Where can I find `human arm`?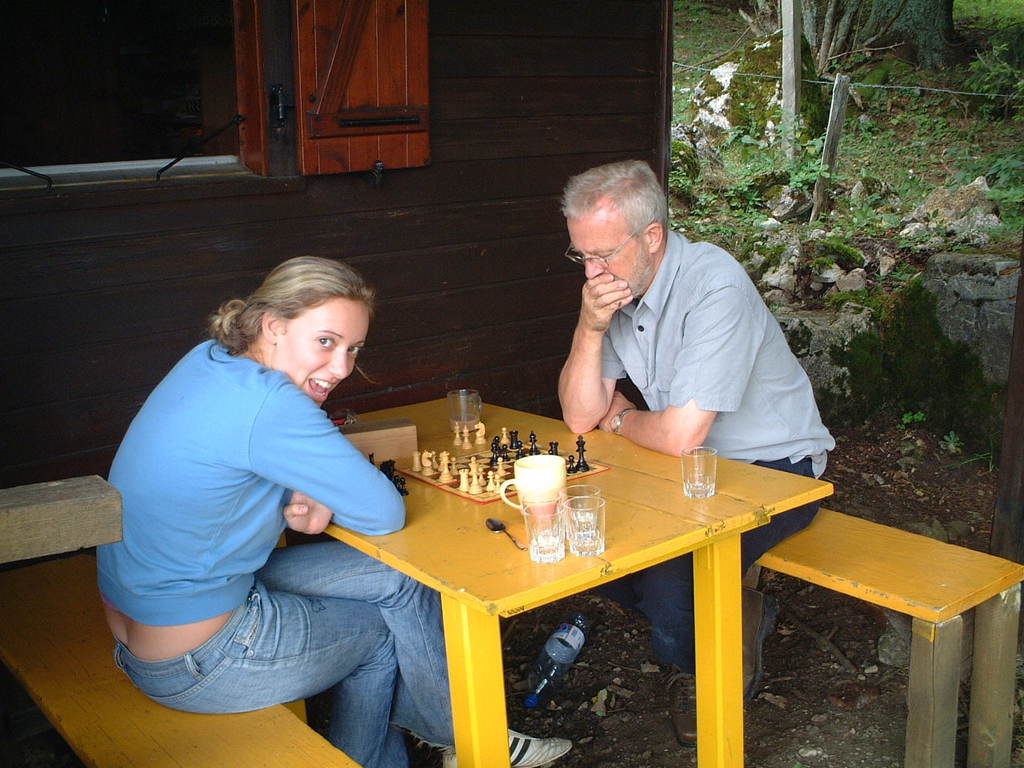
You can find it at BBox(276, 491, 338, 539).
